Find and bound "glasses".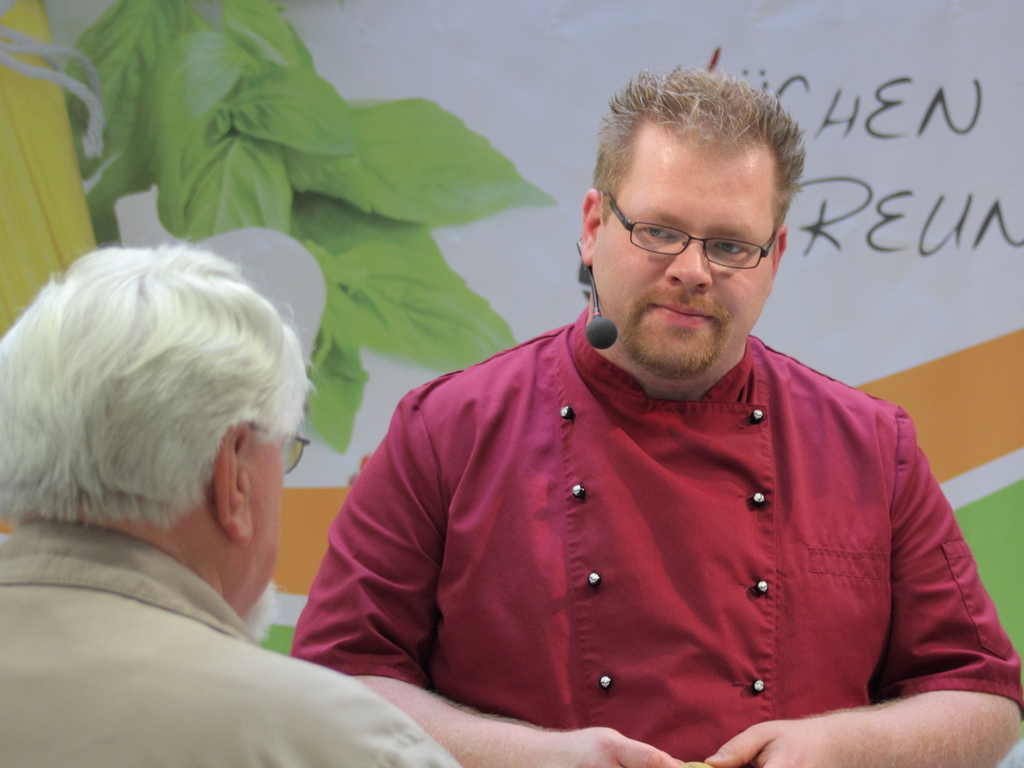
Bound: Rect(599, 208, 794, 276).
